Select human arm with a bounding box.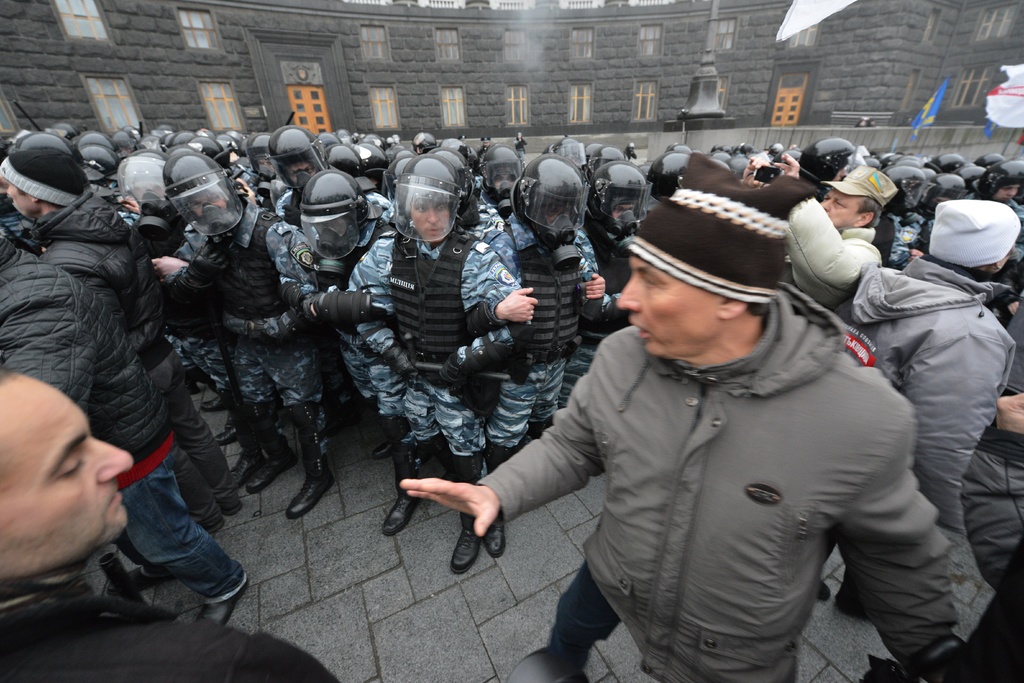
left=294, top=227, right=388, bottom=329.
